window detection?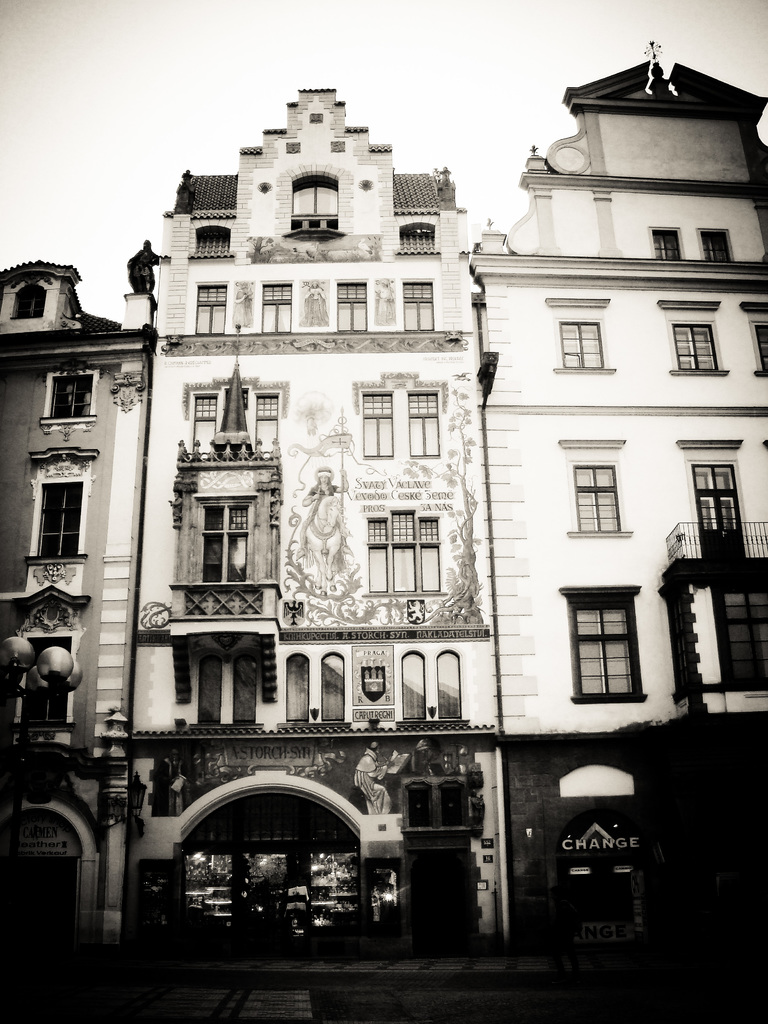
663, 301, 721, 376
